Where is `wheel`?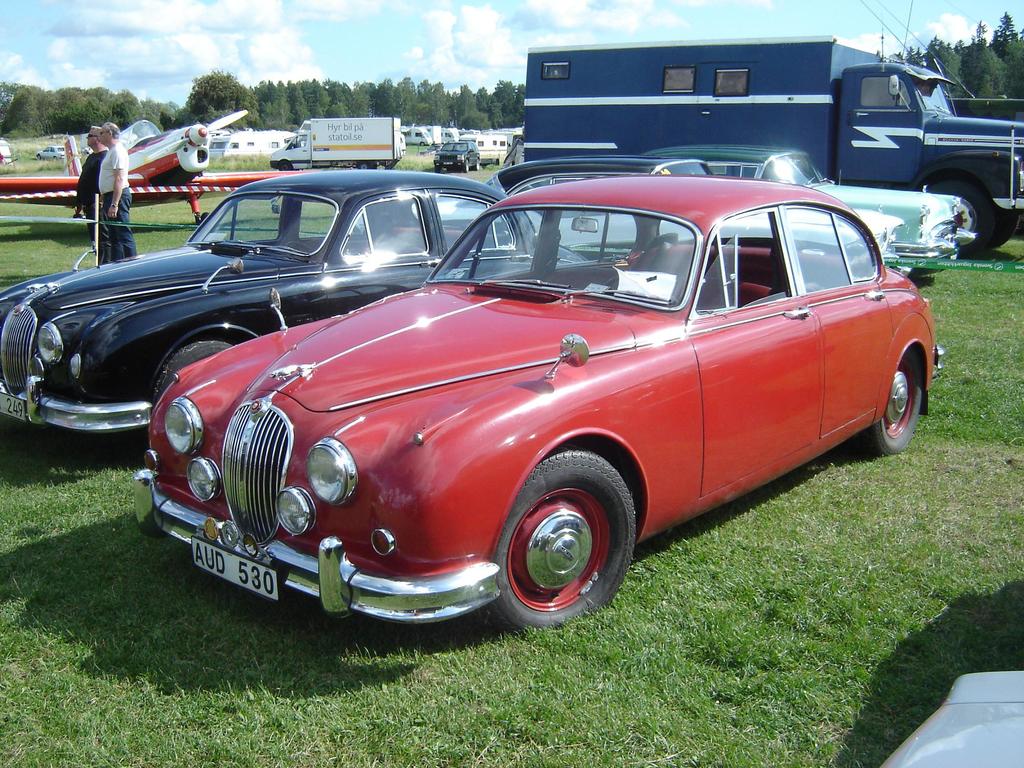
x1=154, y1=339, x2=234, y2=403.
